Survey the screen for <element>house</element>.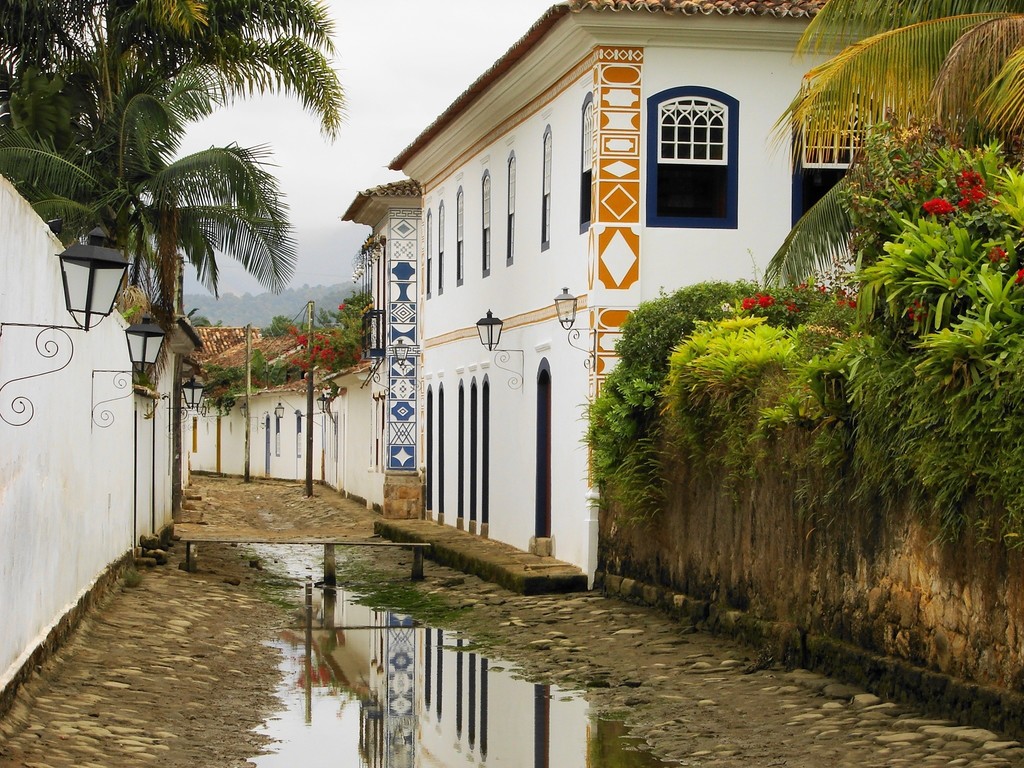
Survey found: (185,317,275,474).
